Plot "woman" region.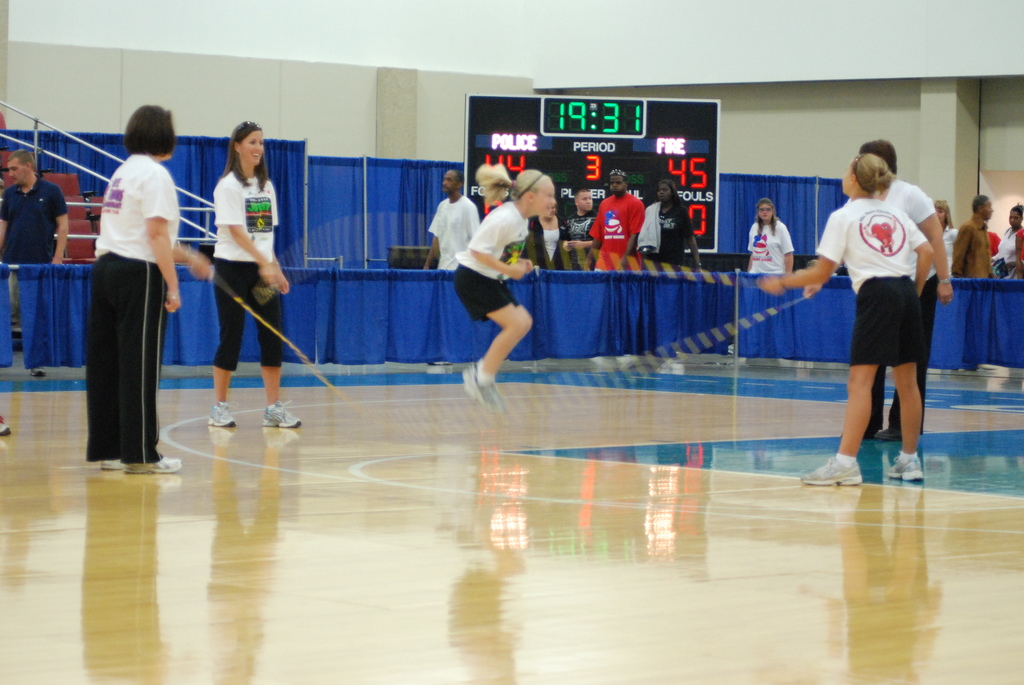
Plotted at crop(933, 195, 958, 285).
